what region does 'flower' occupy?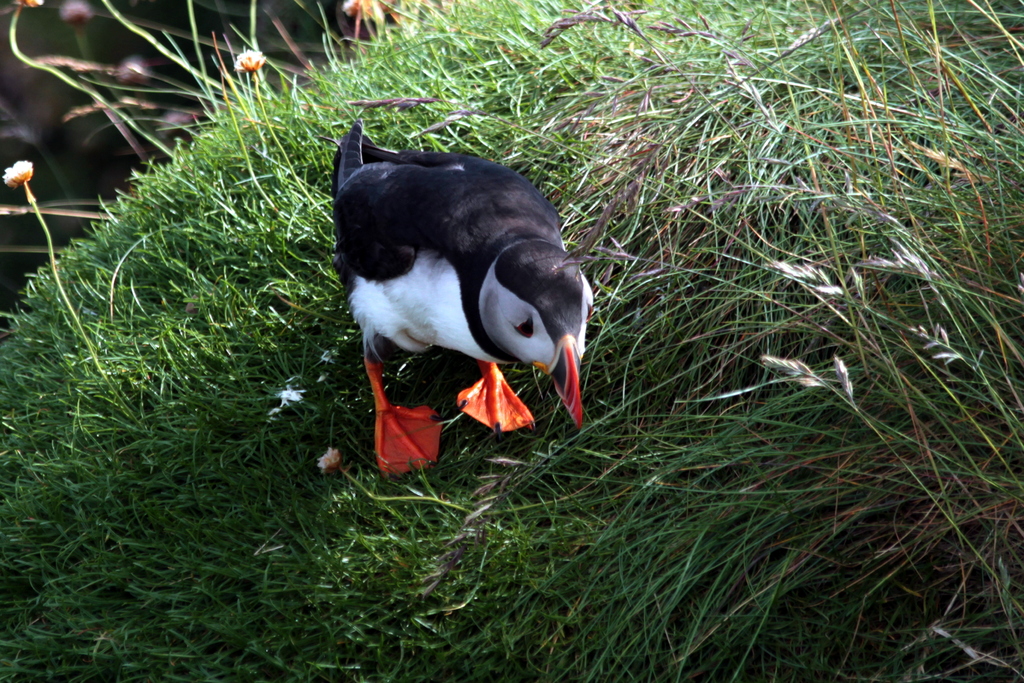
bbox=(168, 106, 188, 121).
